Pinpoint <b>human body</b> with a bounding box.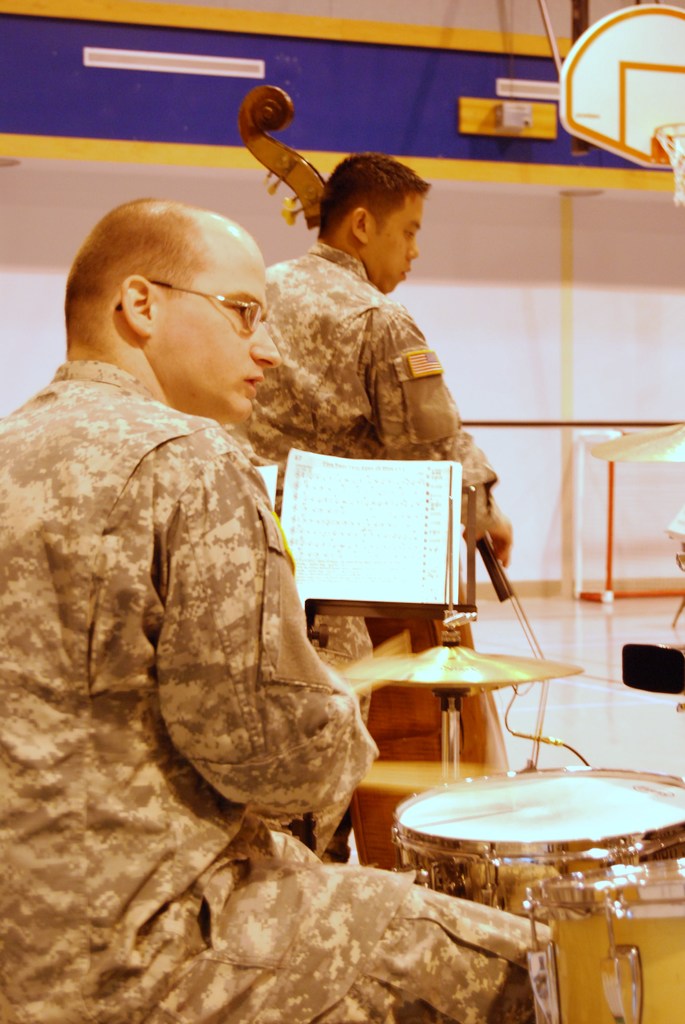
[x1=214, y1=145, x2=472, y2=518].
